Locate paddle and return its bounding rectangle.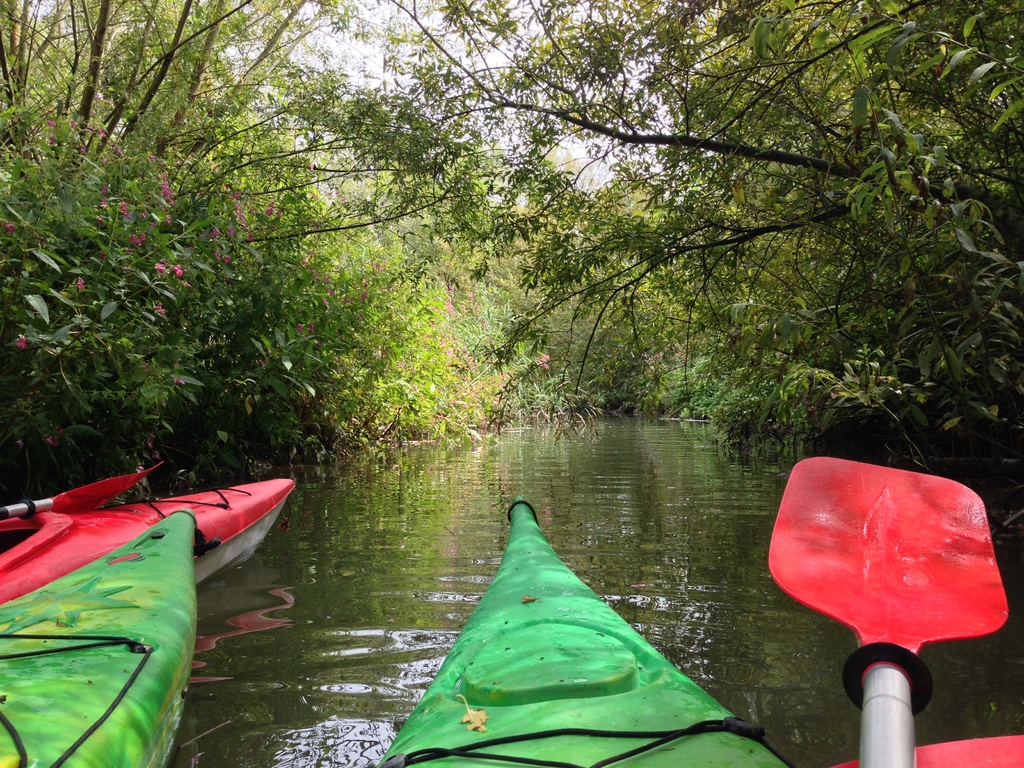
{"left": 0, "top": 461, "right": 163, "bottom": 520}.
